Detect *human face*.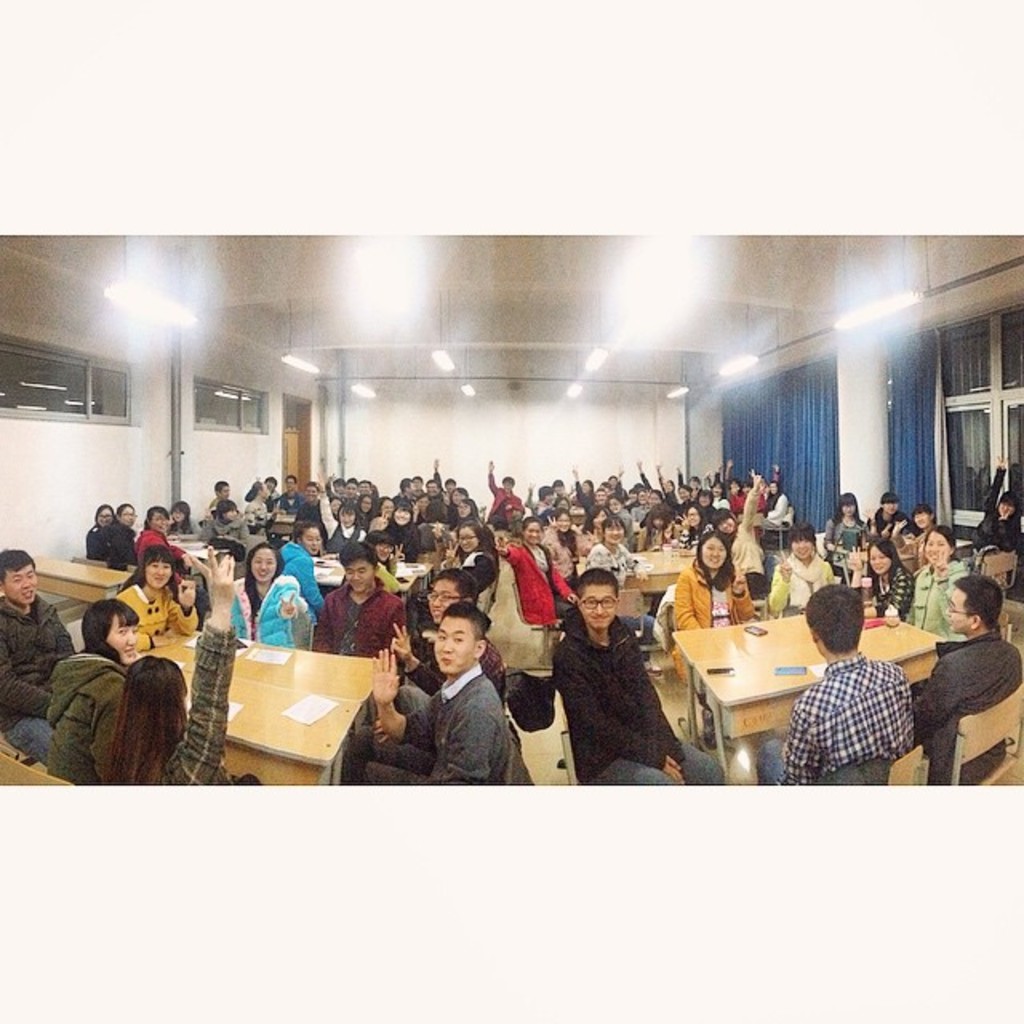
Detected at crop(354, 478, 373, 493).
